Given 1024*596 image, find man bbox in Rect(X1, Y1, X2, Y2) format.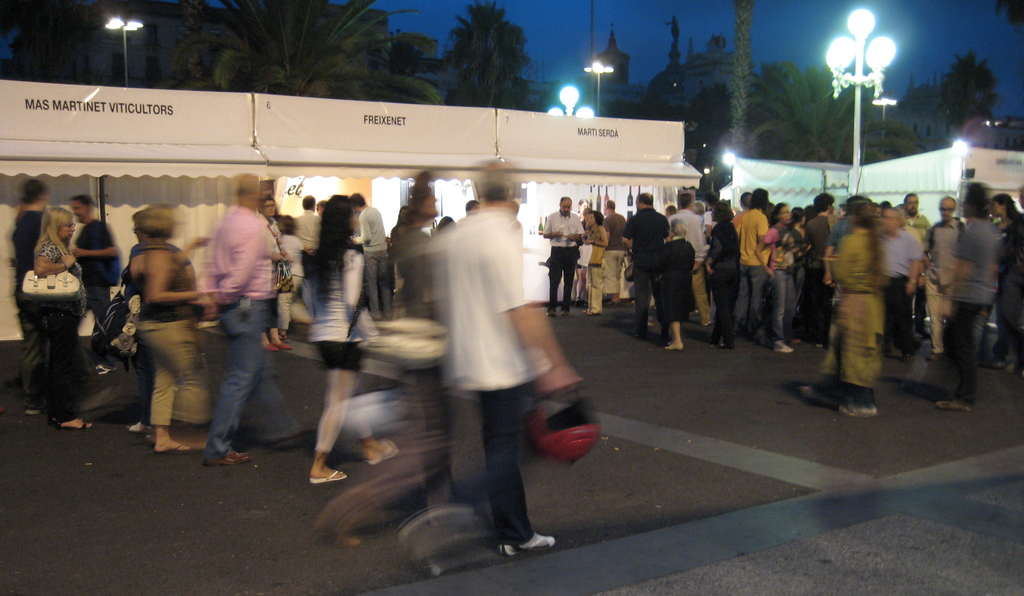
Rect(202, 166, 315, 470).
